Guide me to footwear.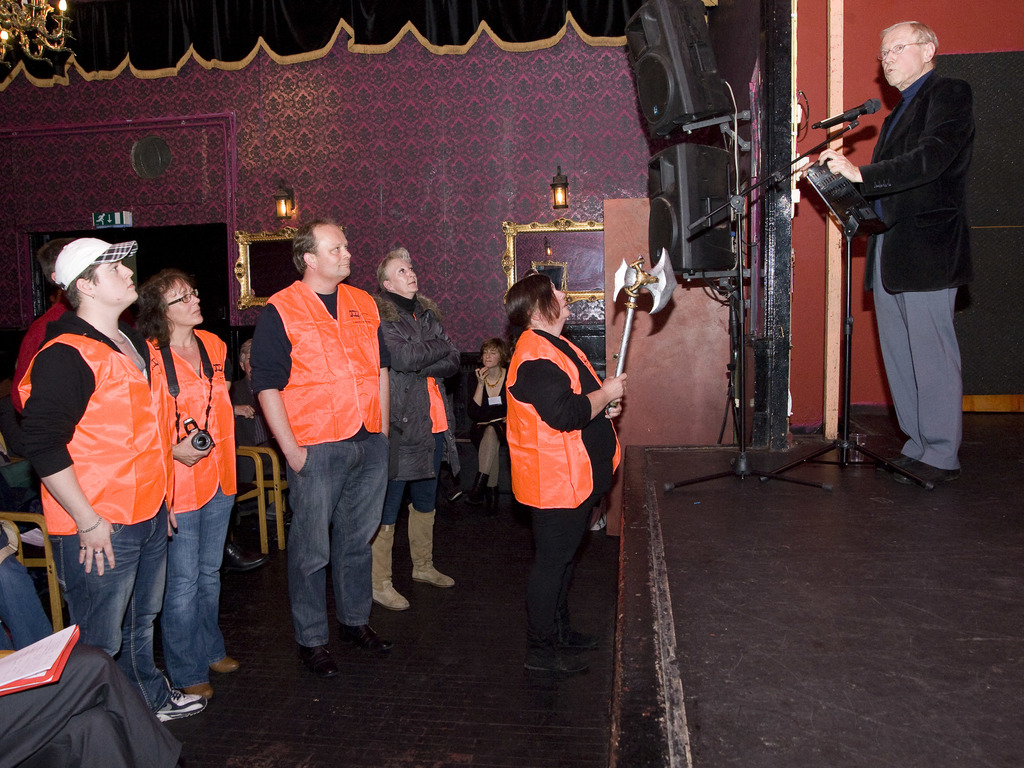
Guidance: Rect(522, 648, 593, 676).
